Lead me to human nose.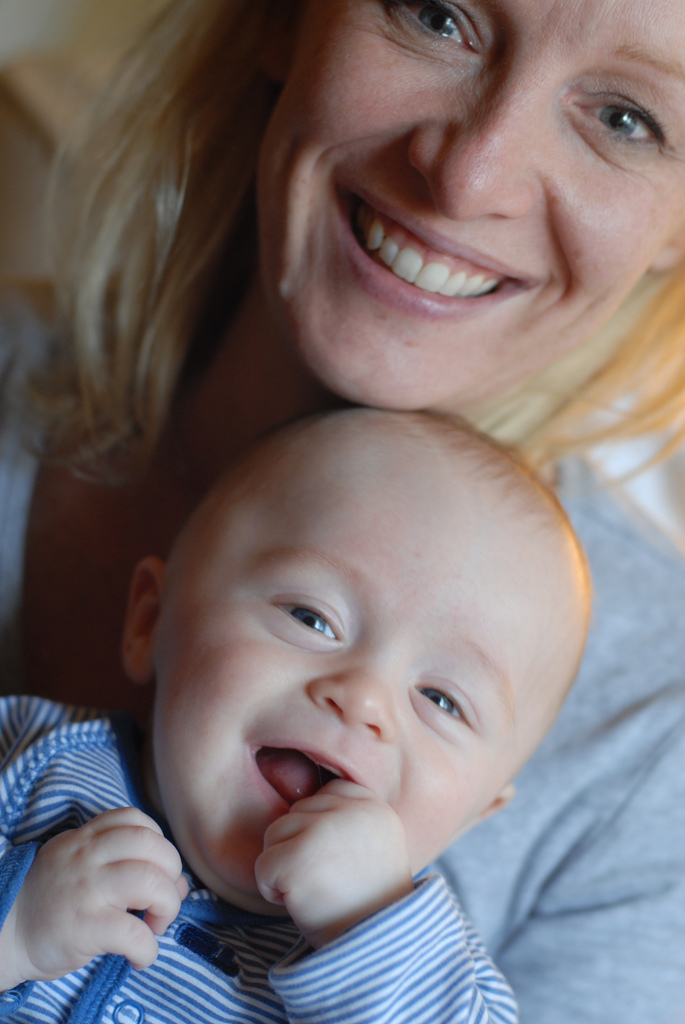
Lead to Rect(303, 664, 397, 739).
